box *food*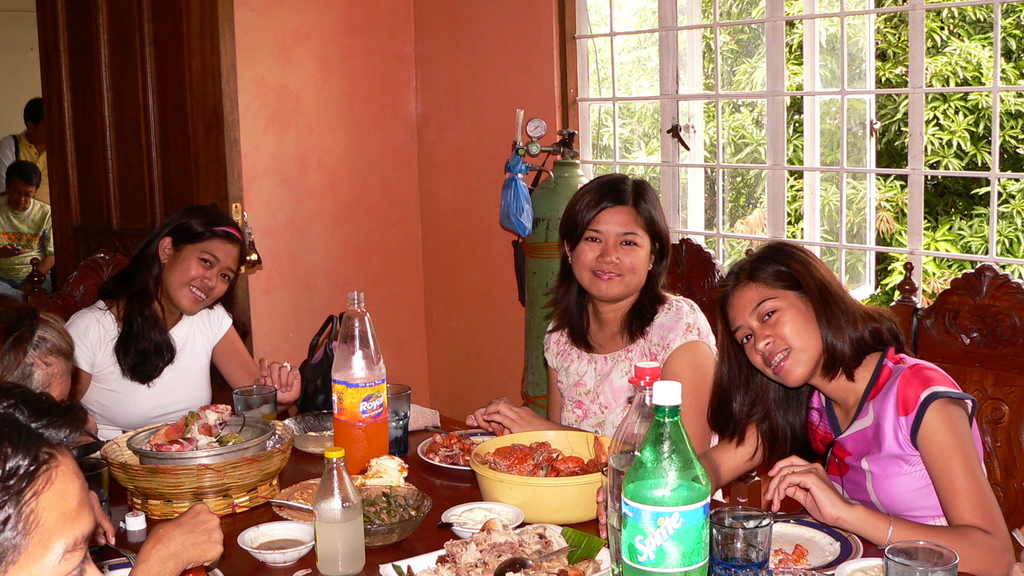
pyautogui.locateOnScreen(496, 429, 506, 440)
